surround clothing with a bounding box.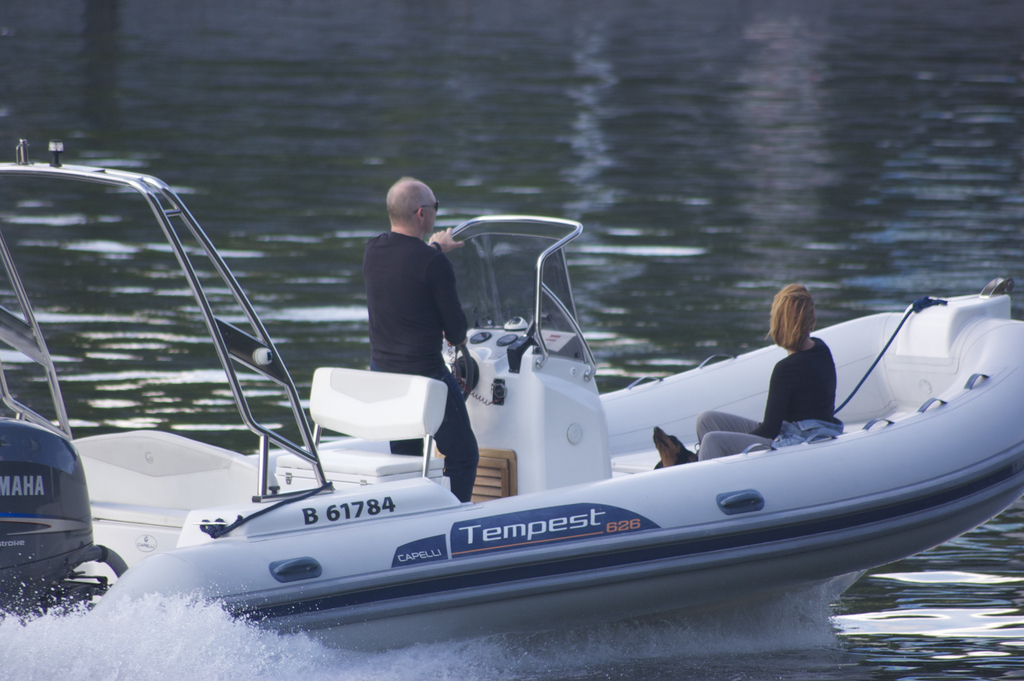
<bbox>364, 229, 479, 498</bbox>.
